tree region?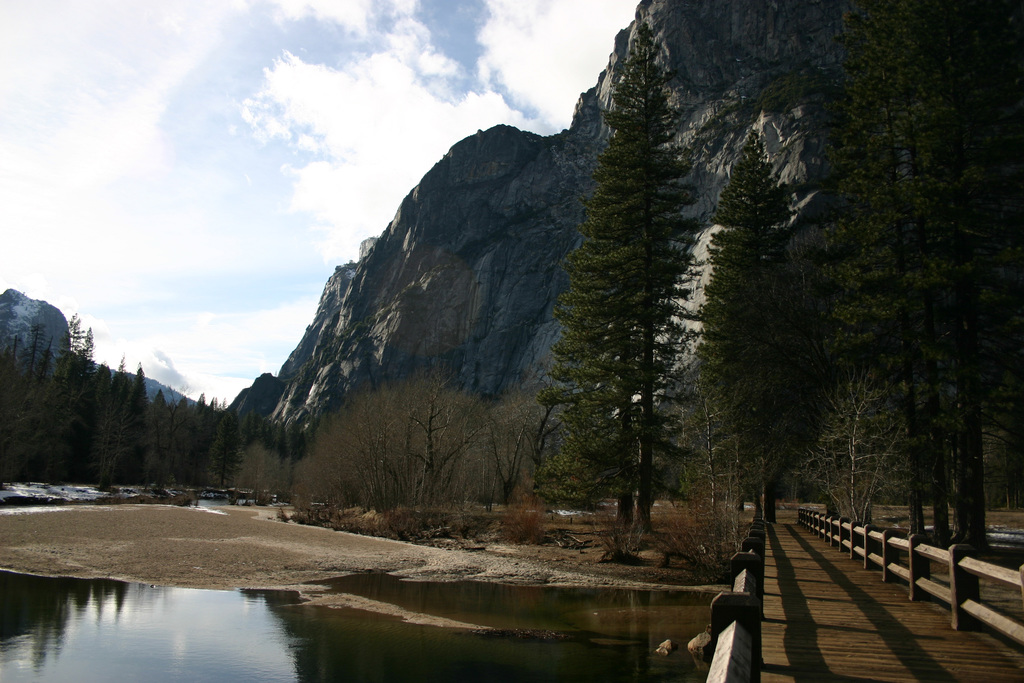
[525,62,694,532]
